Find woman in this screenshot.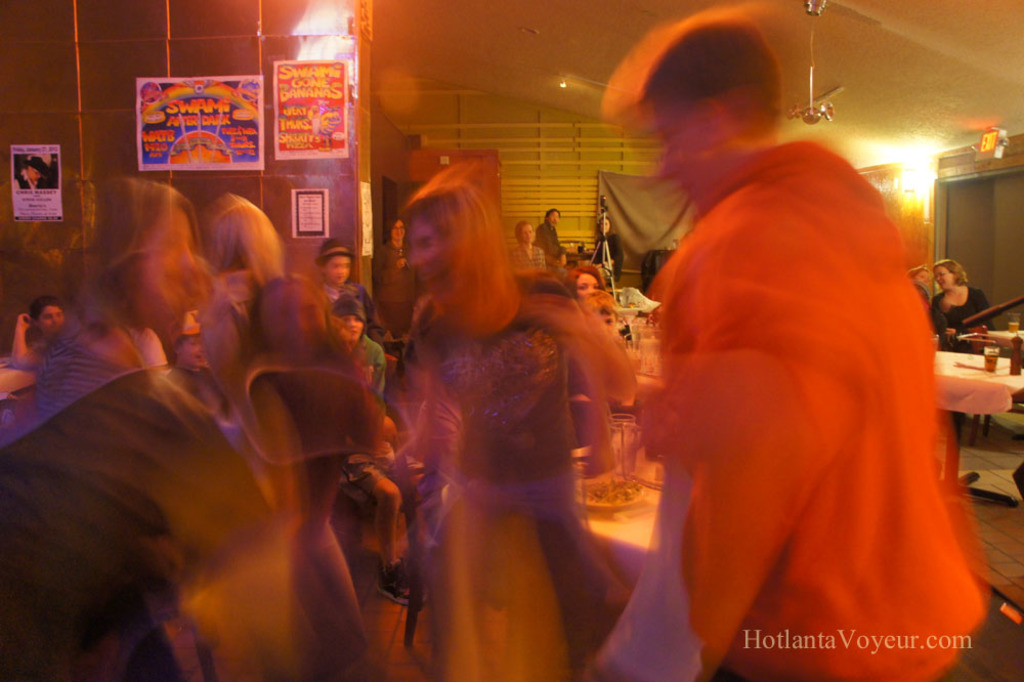
The bounding box for woman is <bbox>385, 159, 651, 680</bbox>.
